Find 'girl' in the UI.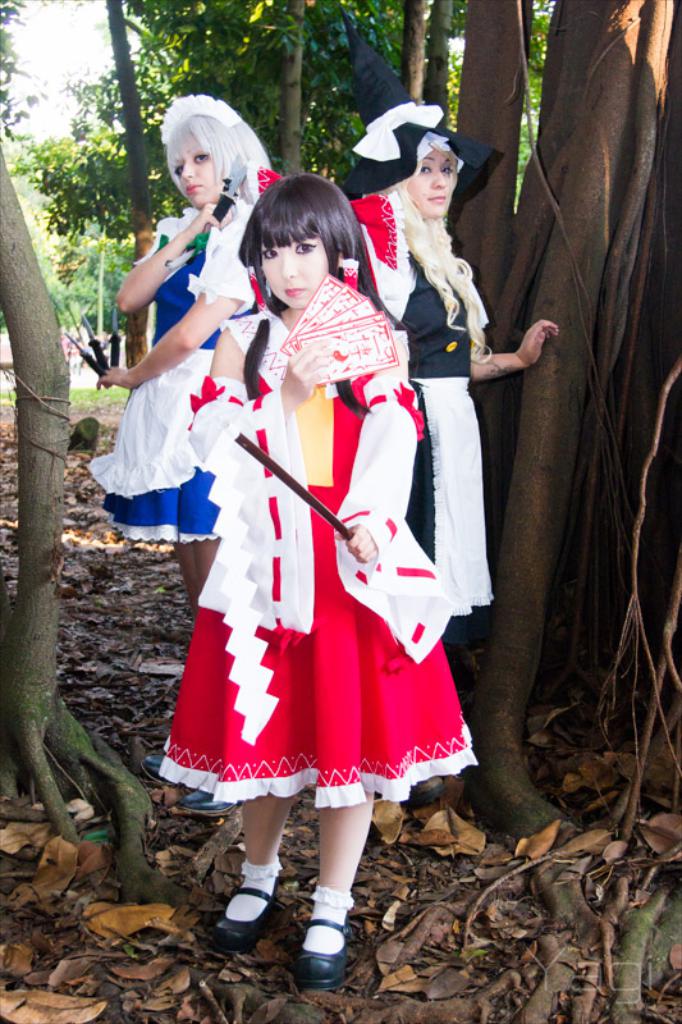
UI element at (344, 138, 559, 805).
